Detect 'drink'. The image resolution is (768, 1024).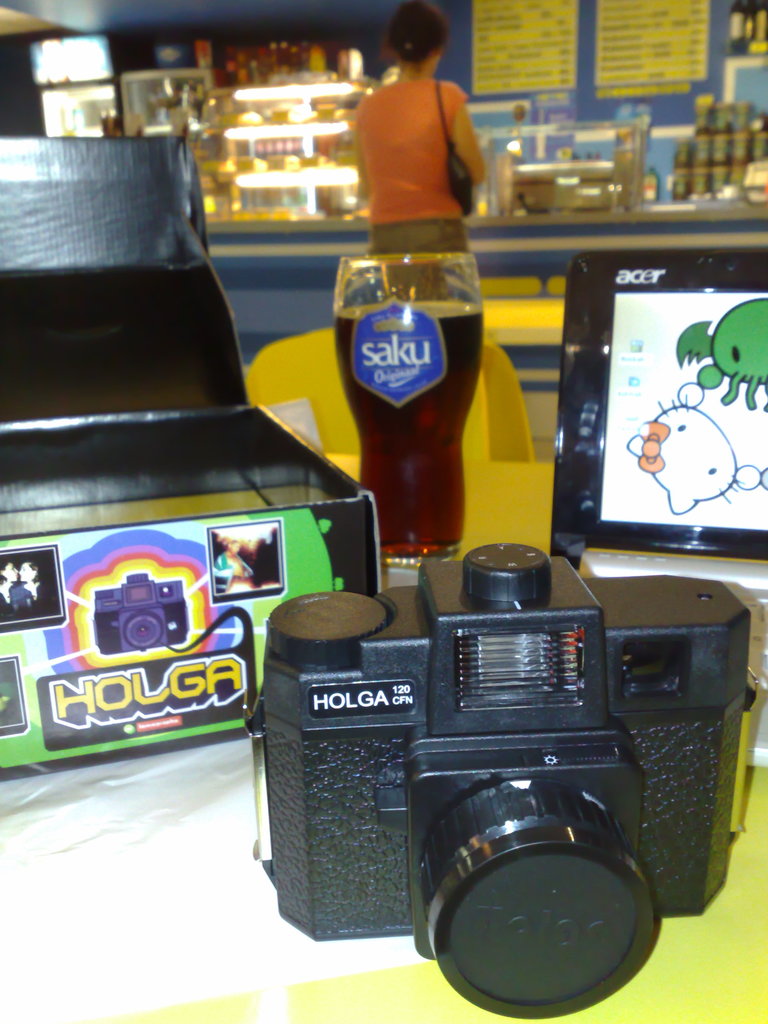
crop(327, 181, 492, 553).
